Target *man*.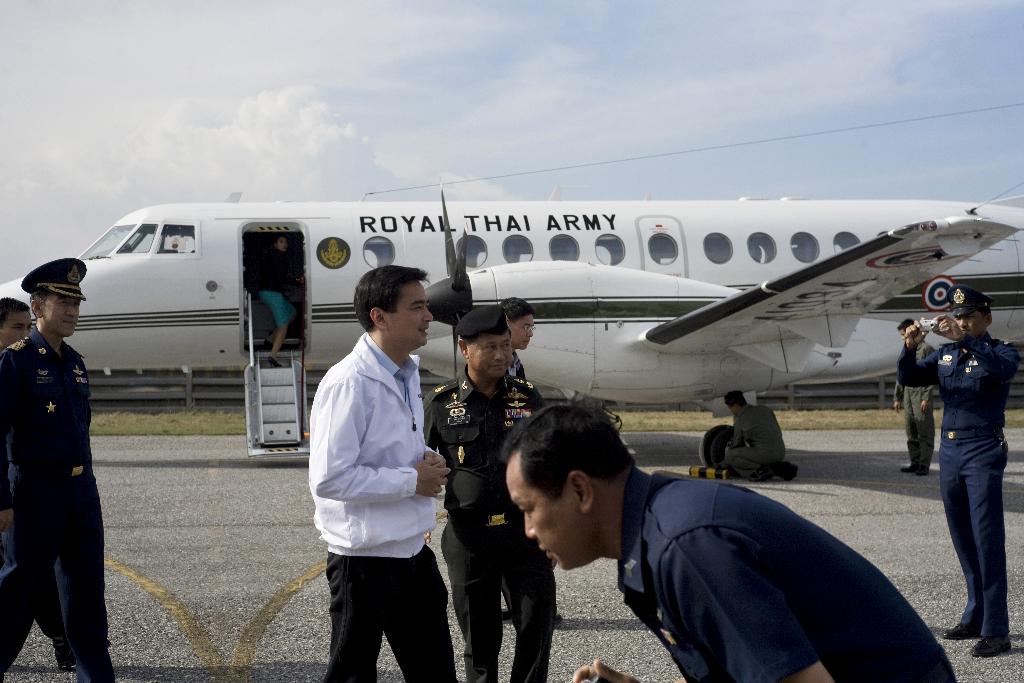
Target region: 0/298/32/349.
